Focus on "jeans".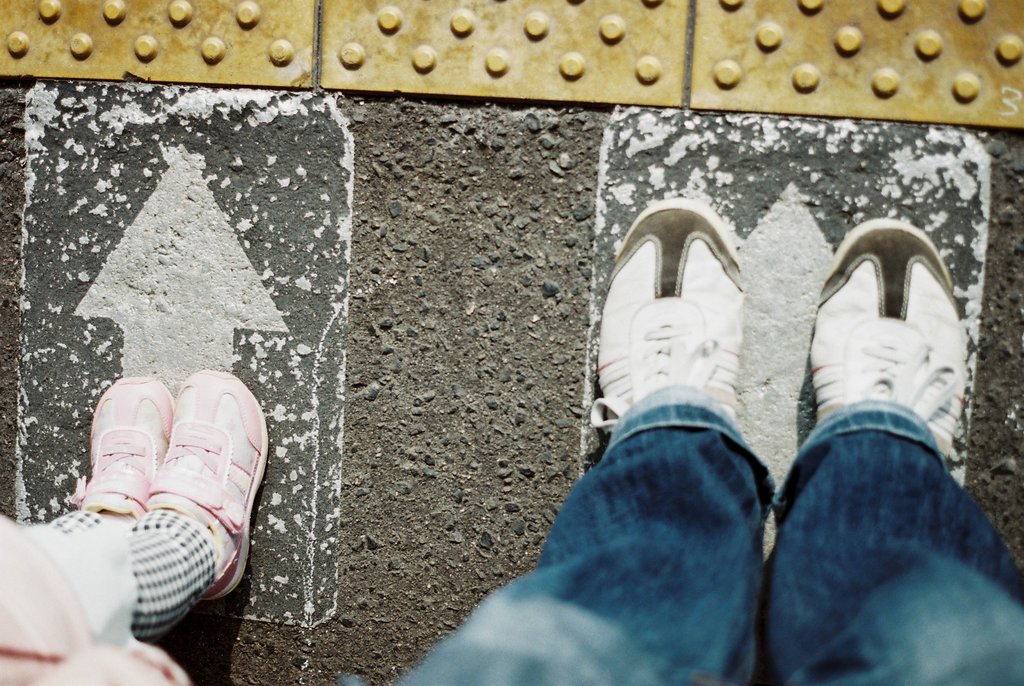
Focused at pyautogui.locateOnScreen(388, 381, 1023, 685).
